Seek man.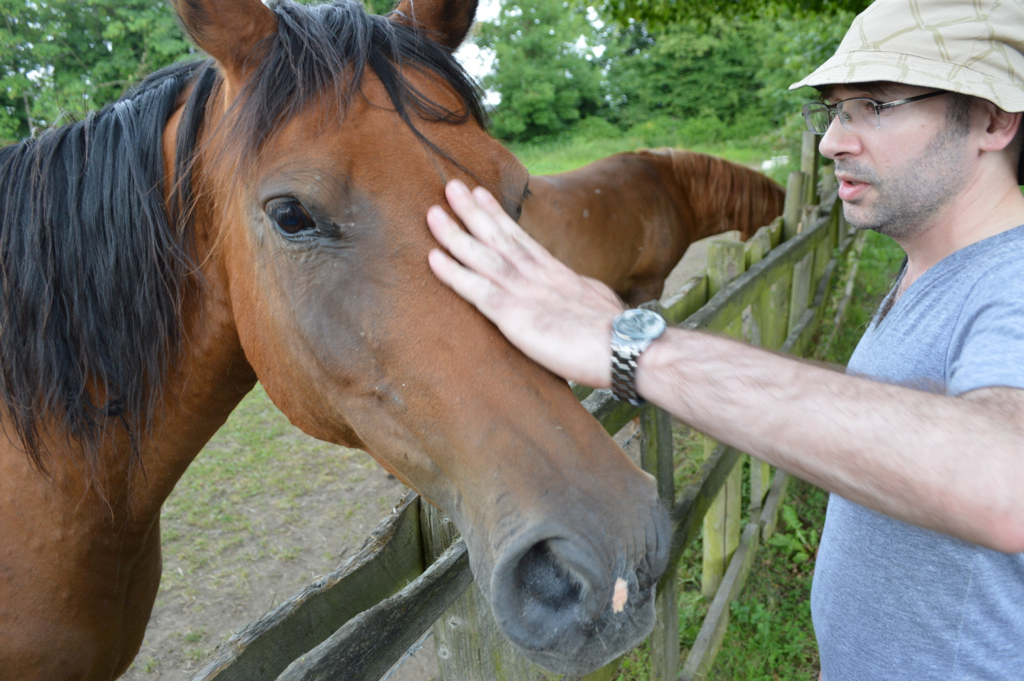
bbox(425, 0, 1023, 678).
